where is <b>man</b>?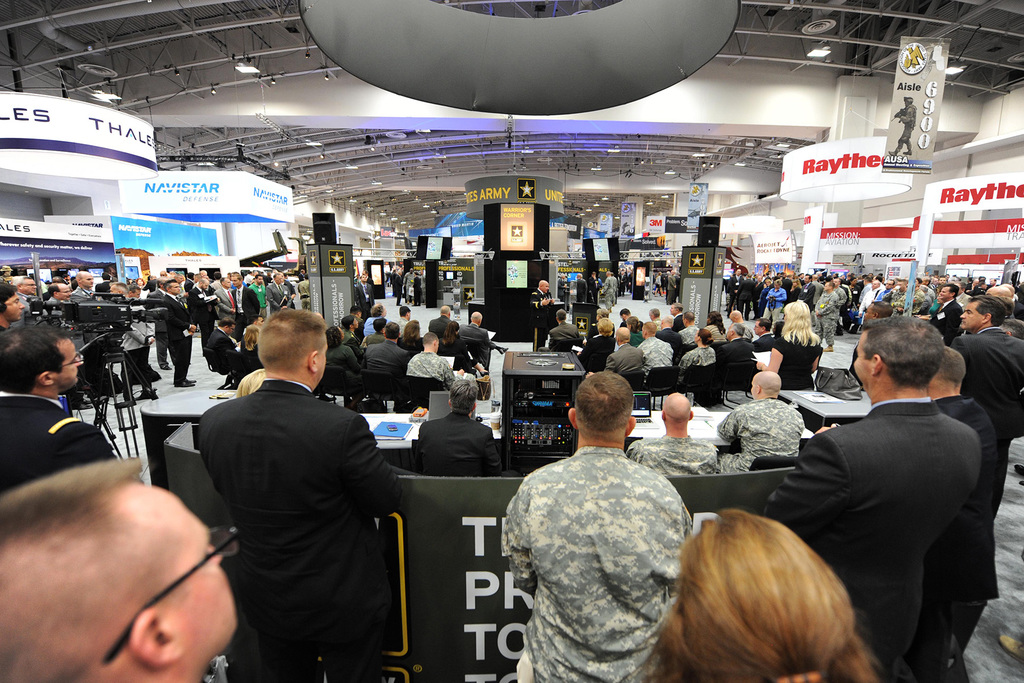
<box>717,367,803,471</box>.
